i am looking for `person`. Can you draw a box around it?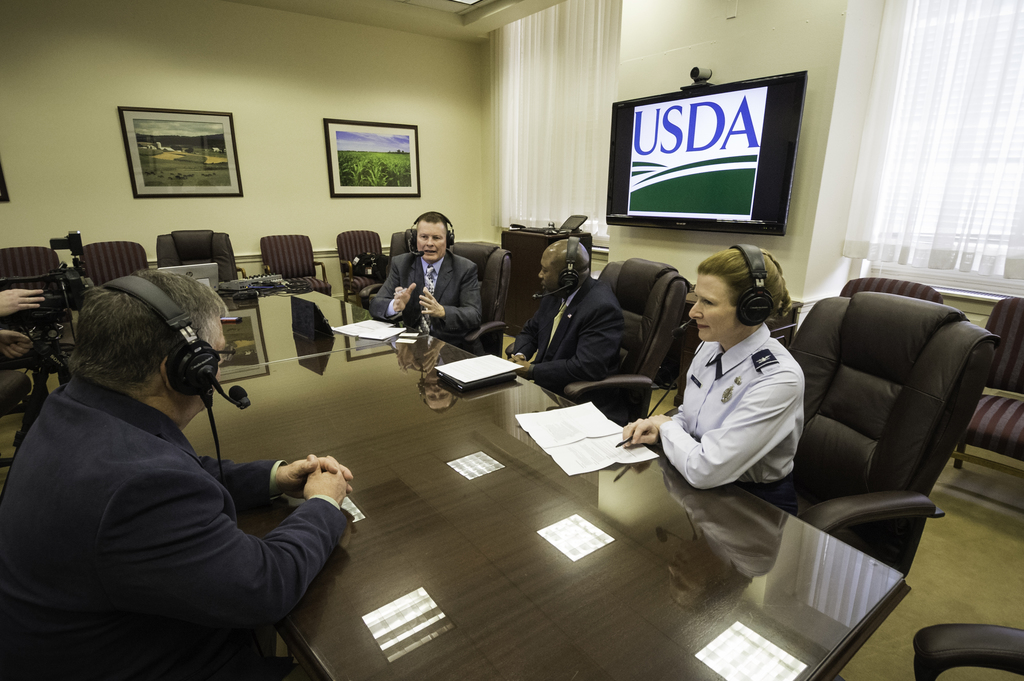
Sure, the bounding box is box(508, 238, 619, 393).
